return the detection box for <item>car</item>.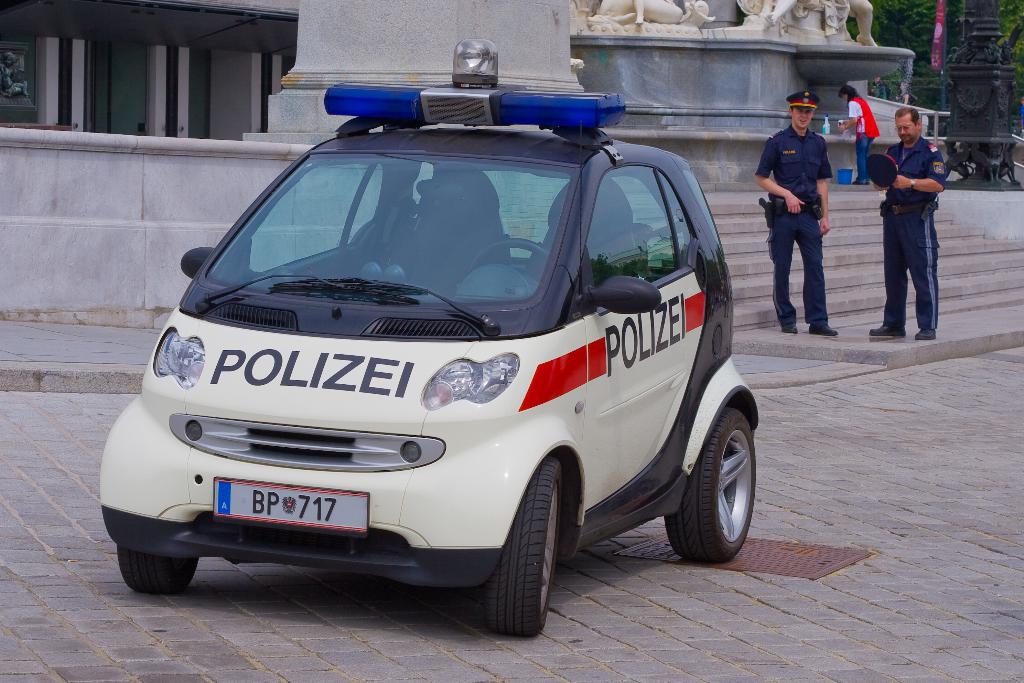
left=129, top=55, right=767, bottom=634.
